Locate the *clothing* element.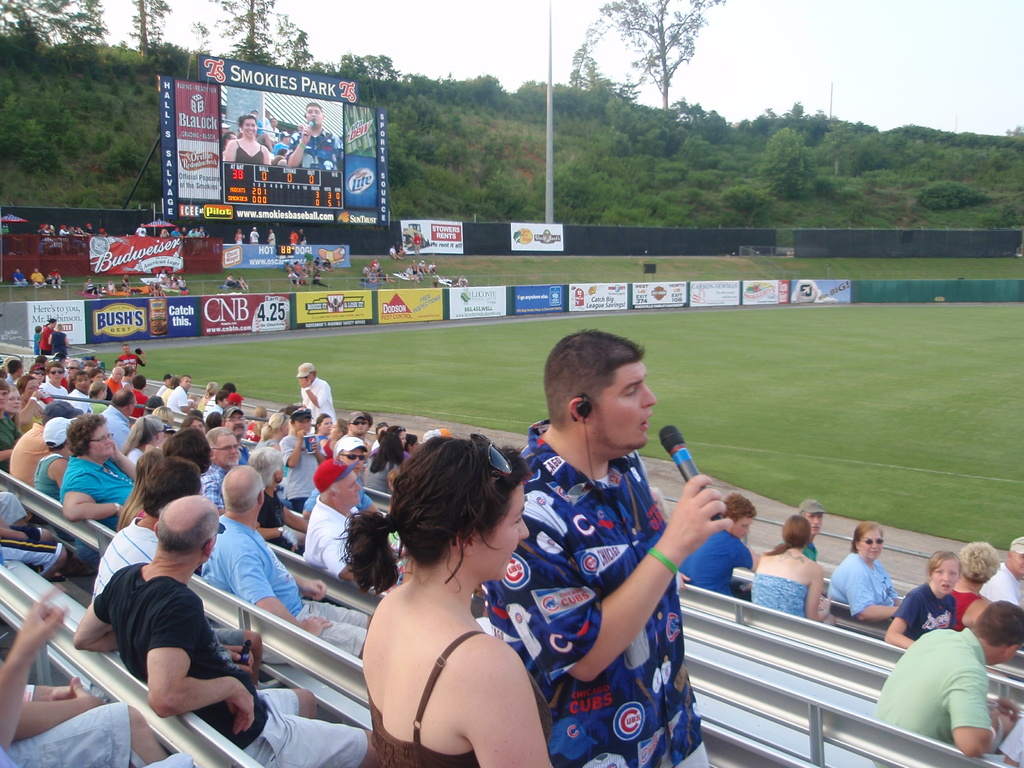
Element bbox: <bbox>780, 539, 819, 562</bbox>.
